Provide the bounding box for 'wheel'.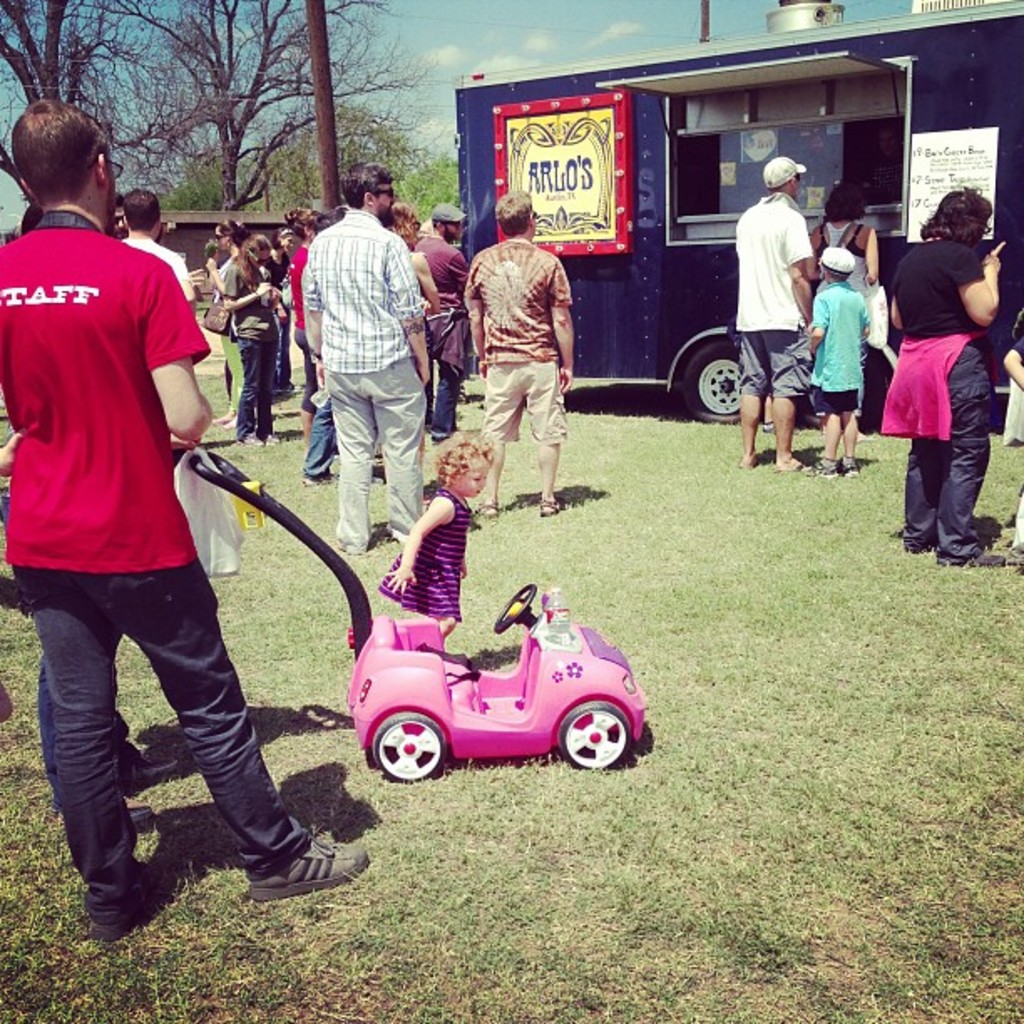
rect(683, 341, 743, 423).
